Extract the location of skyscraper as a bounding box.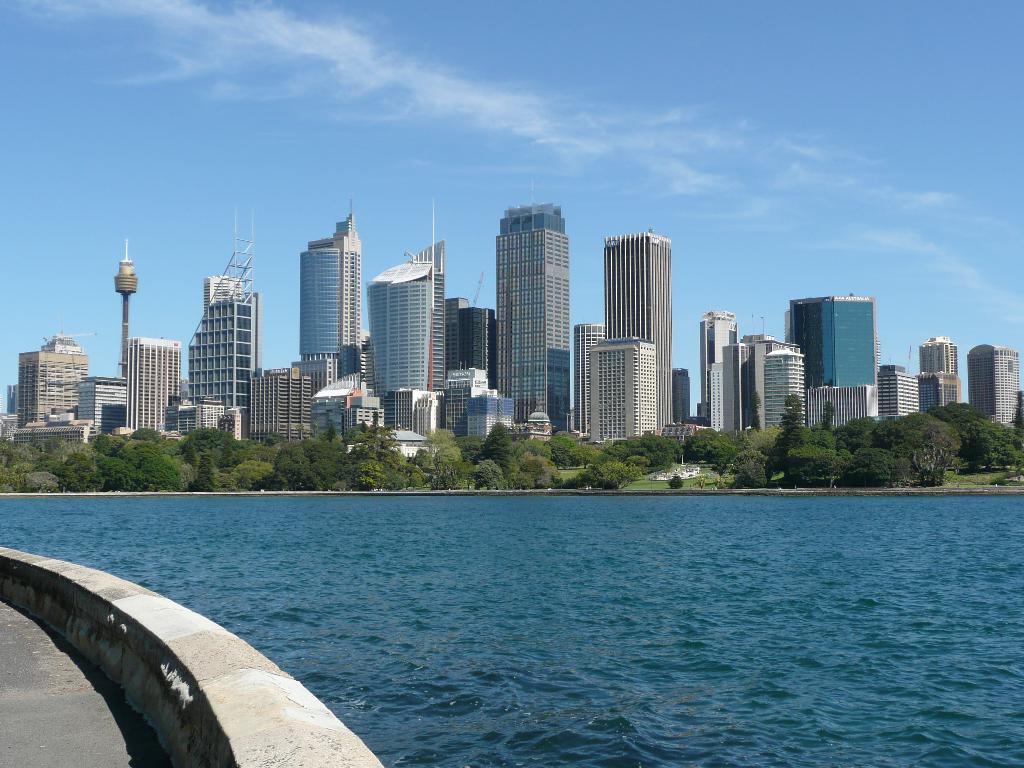
600:223:674:438.
